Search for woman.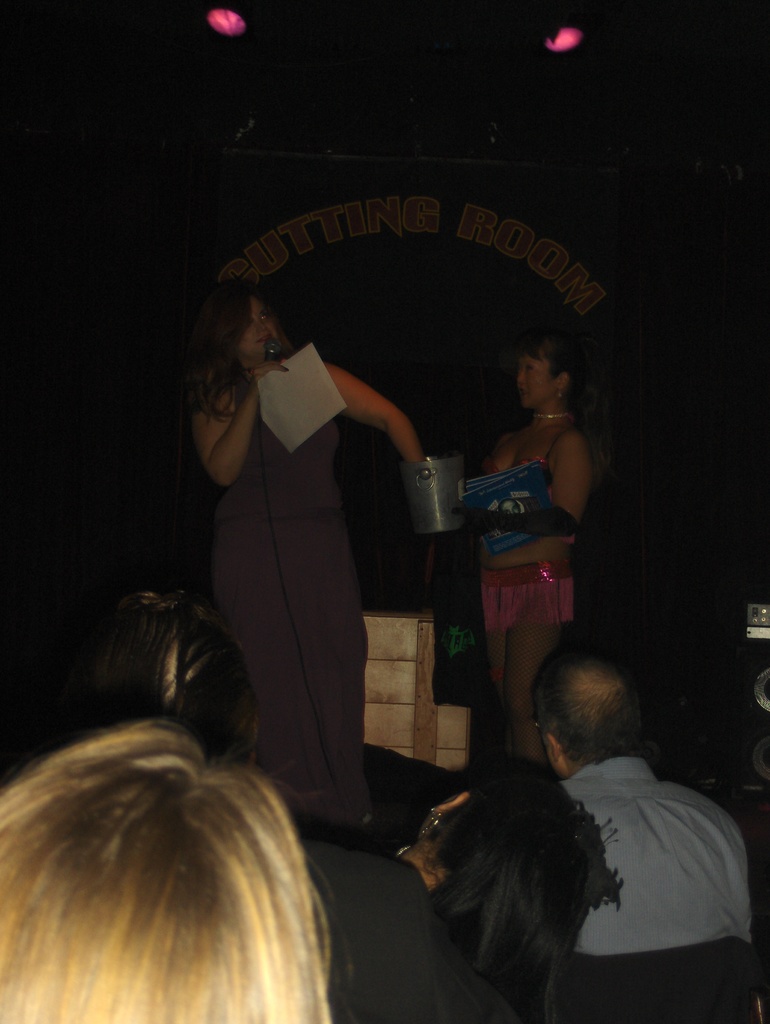
Found at <bbox>302, 751, 612, 1023</bbox>.
